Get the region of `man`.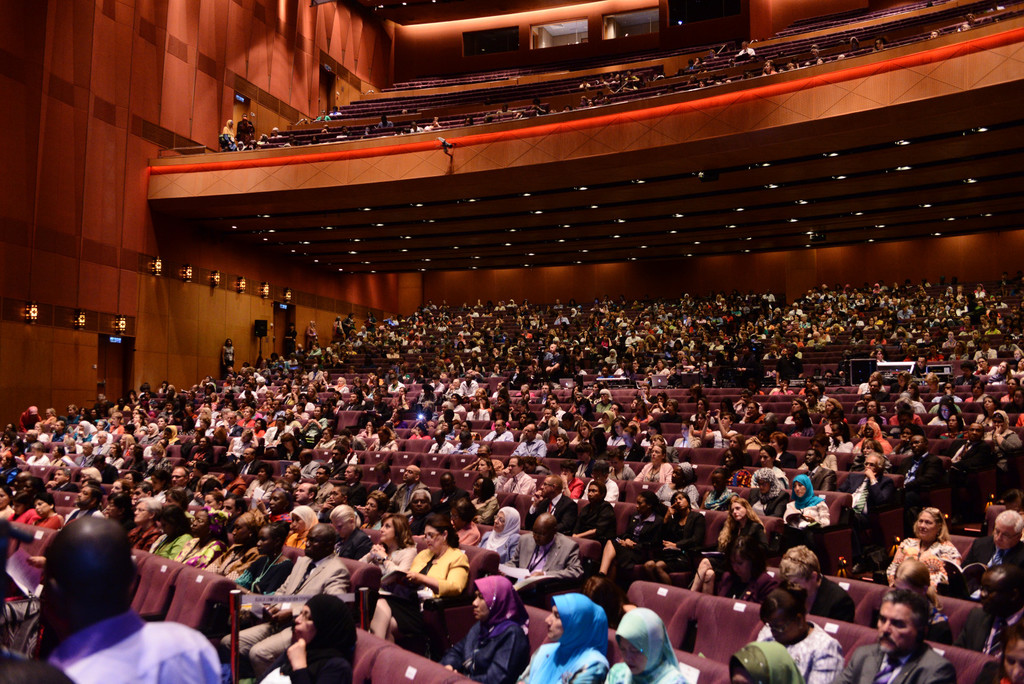
bbox=[344, 463, 366, 503].
